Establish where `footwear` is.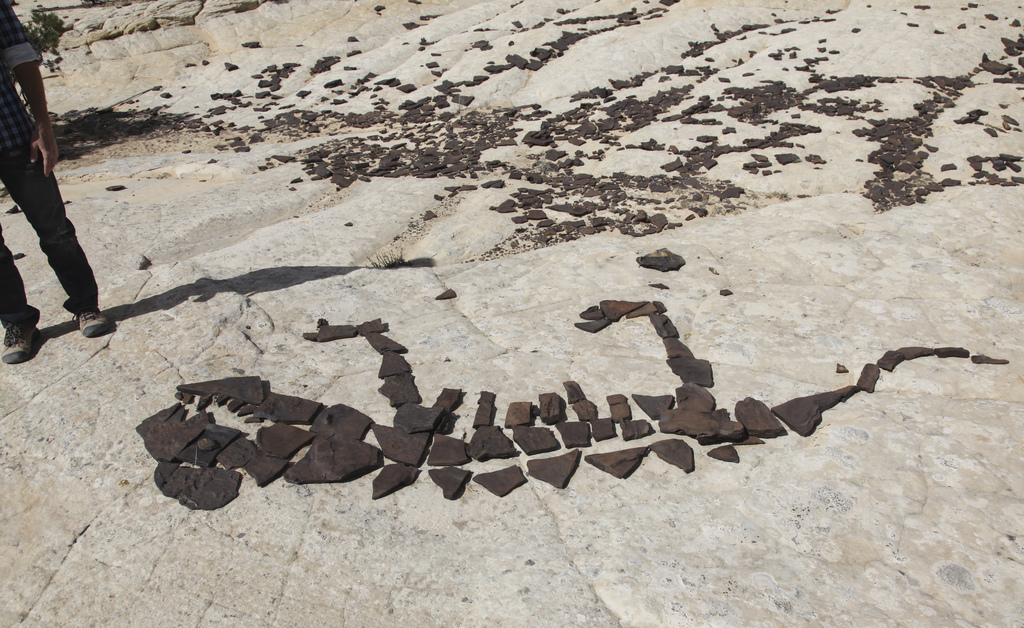
Established at locate(0, 317, 38, 367).
